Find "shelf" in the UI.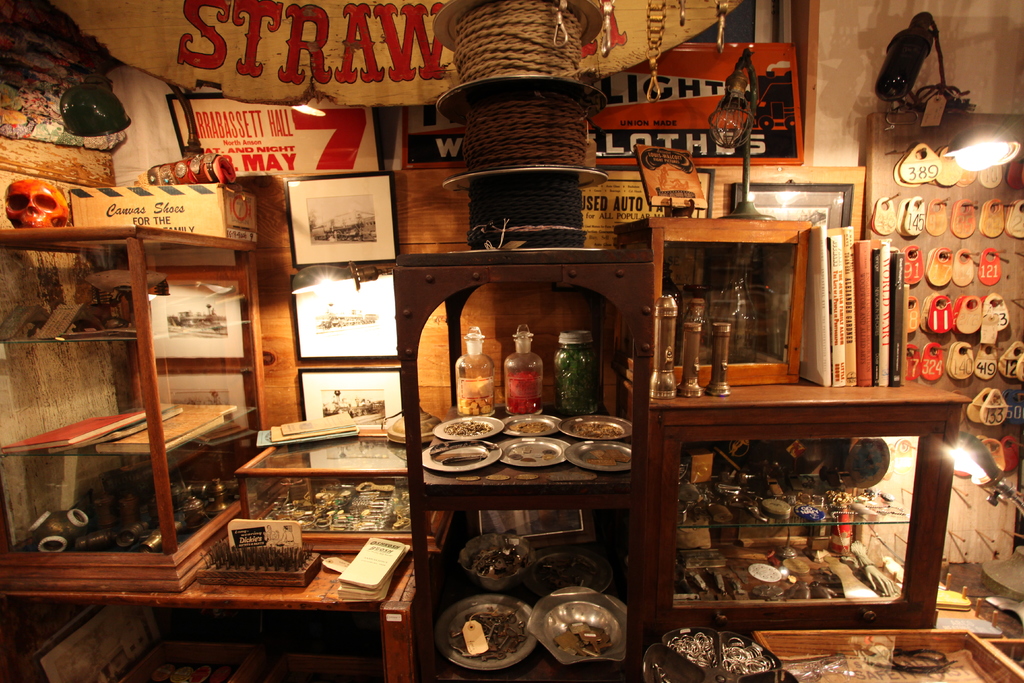
UI element at pyautogui.locateOnScreen(0, 222, 273, 591).
